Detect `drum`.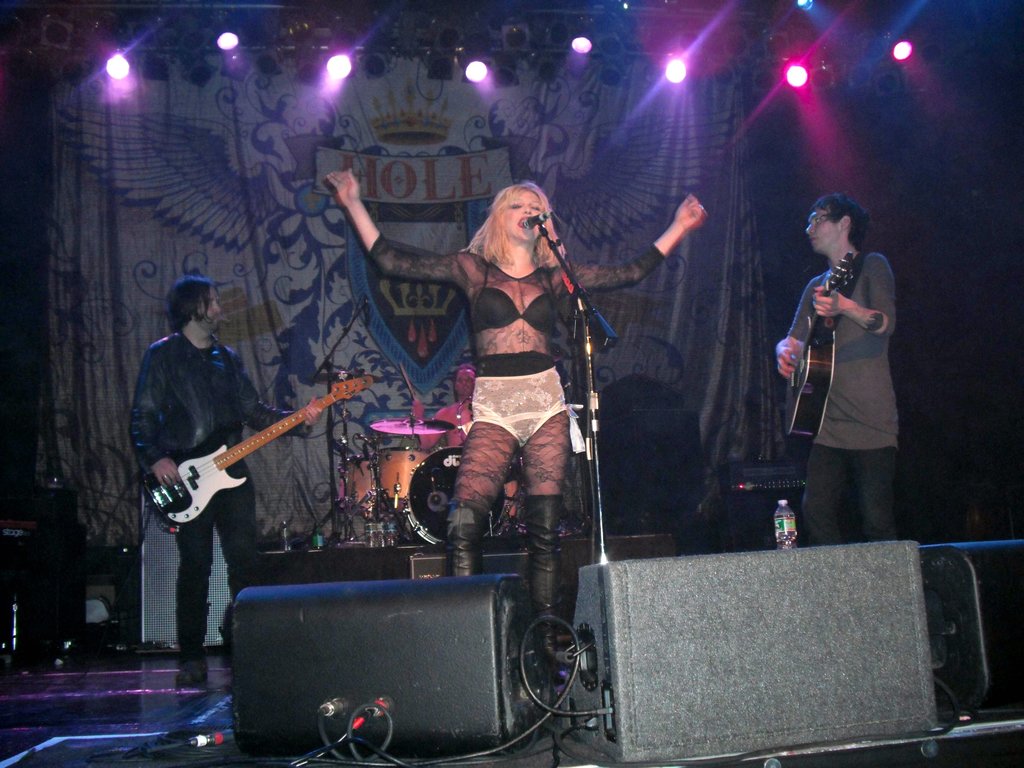
Detected at x1=339, y1=458, x2=373, y2=513.
